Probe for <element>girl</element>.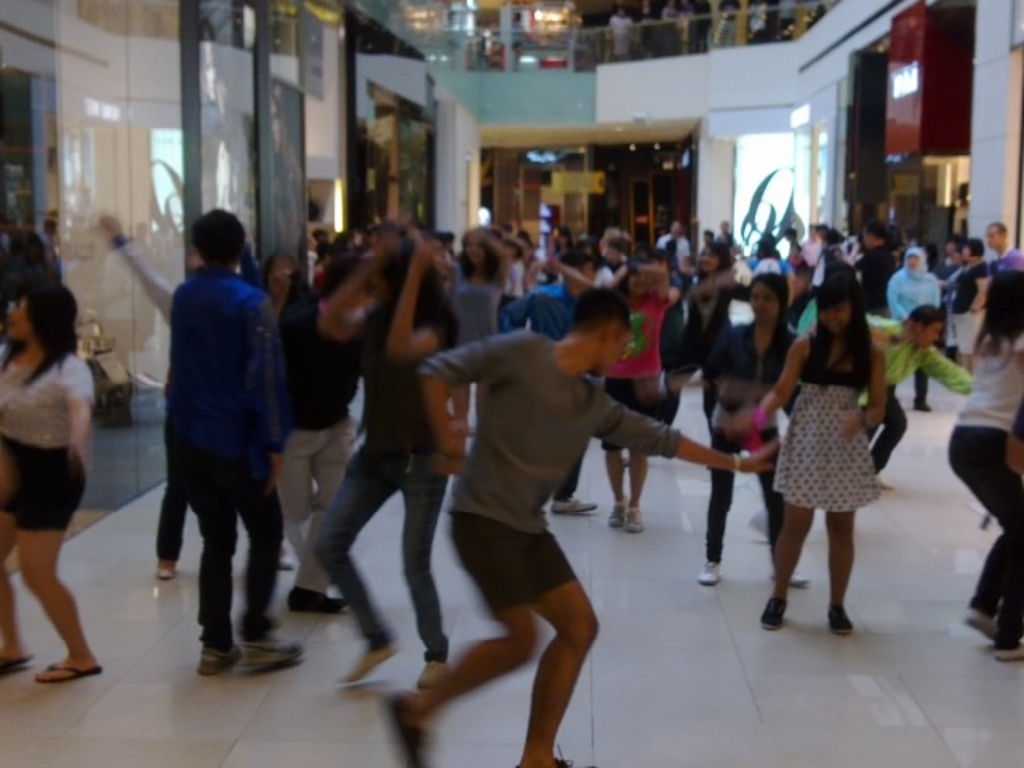
Probe result: detection(746, 261, 906, 642).
